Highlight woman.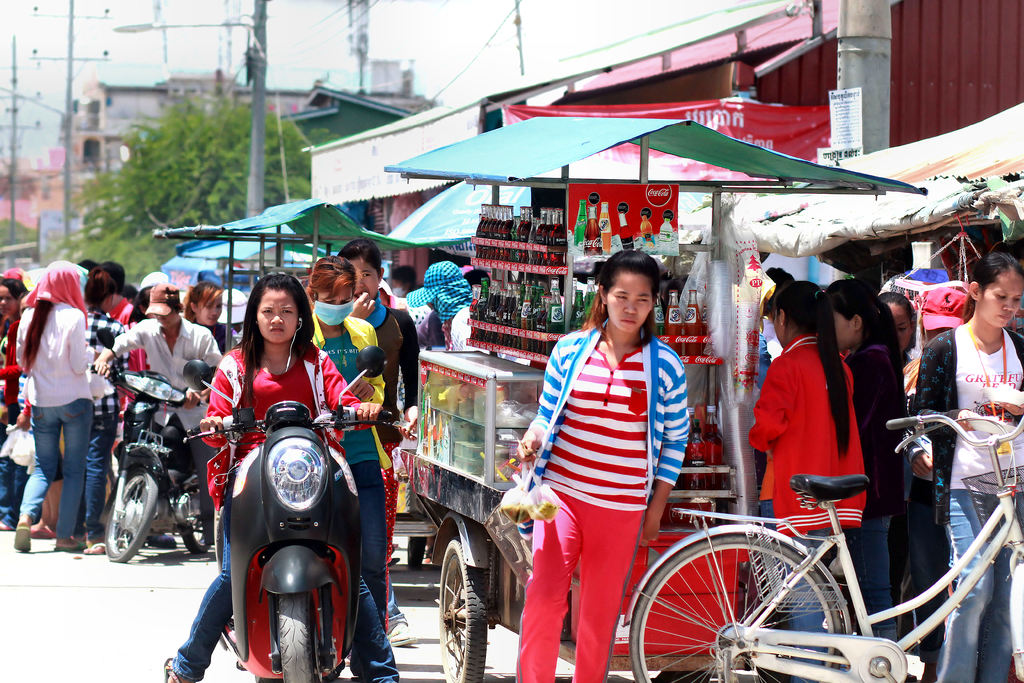
Highlighted region: select_region(14, 259, 92, 555).
